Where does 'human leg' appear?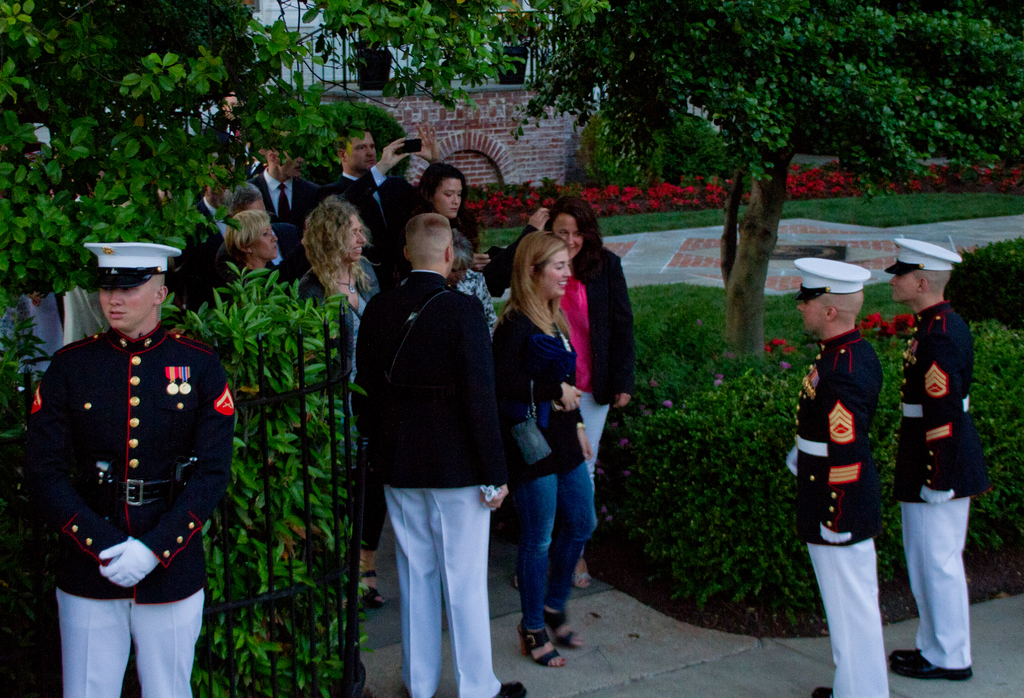
Appears at bbox(54, 585, 132, 697).
